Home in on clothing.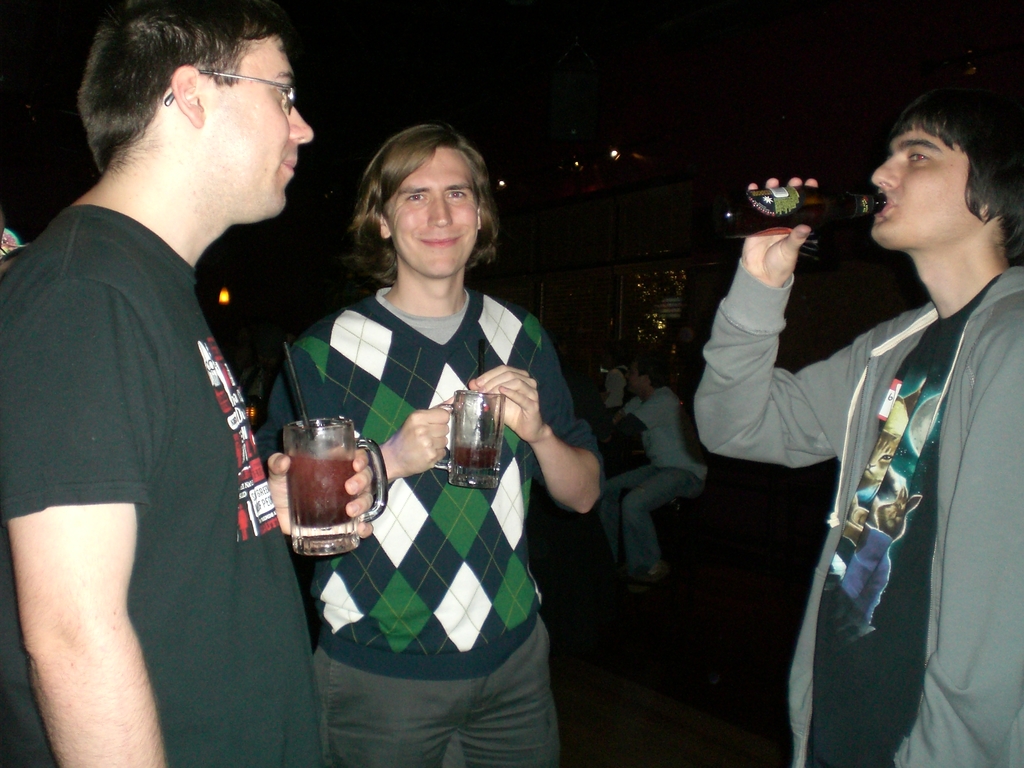
Homed in at x1=599 y1=386 x2=710 y2=573.
